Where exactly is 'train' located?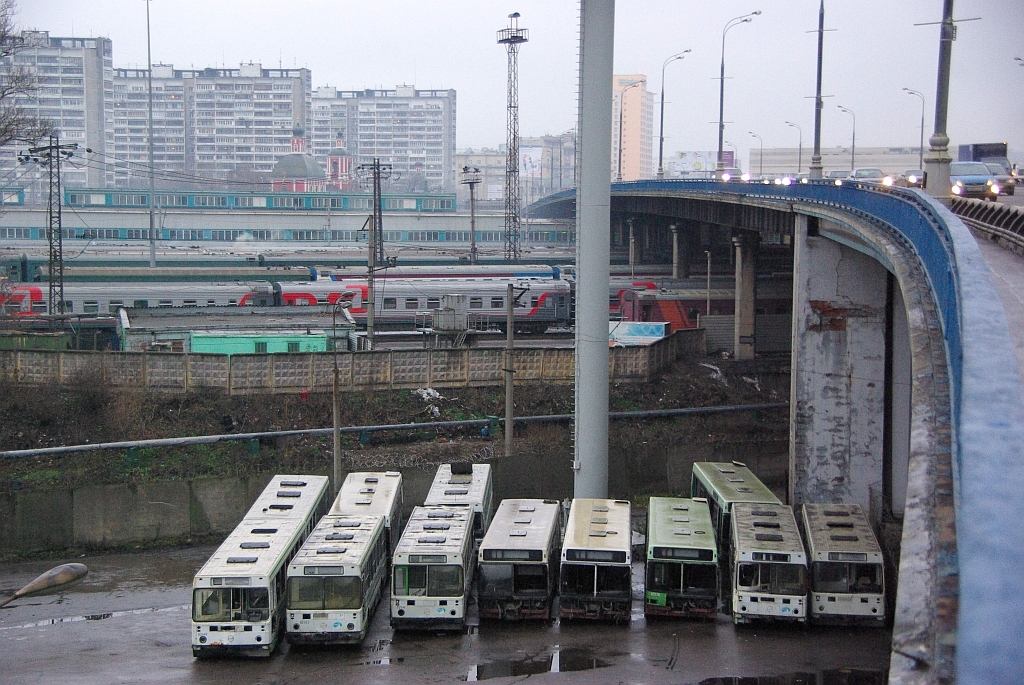
Its bounding box is x1=0 y1=226 x2=577 y2=240.
